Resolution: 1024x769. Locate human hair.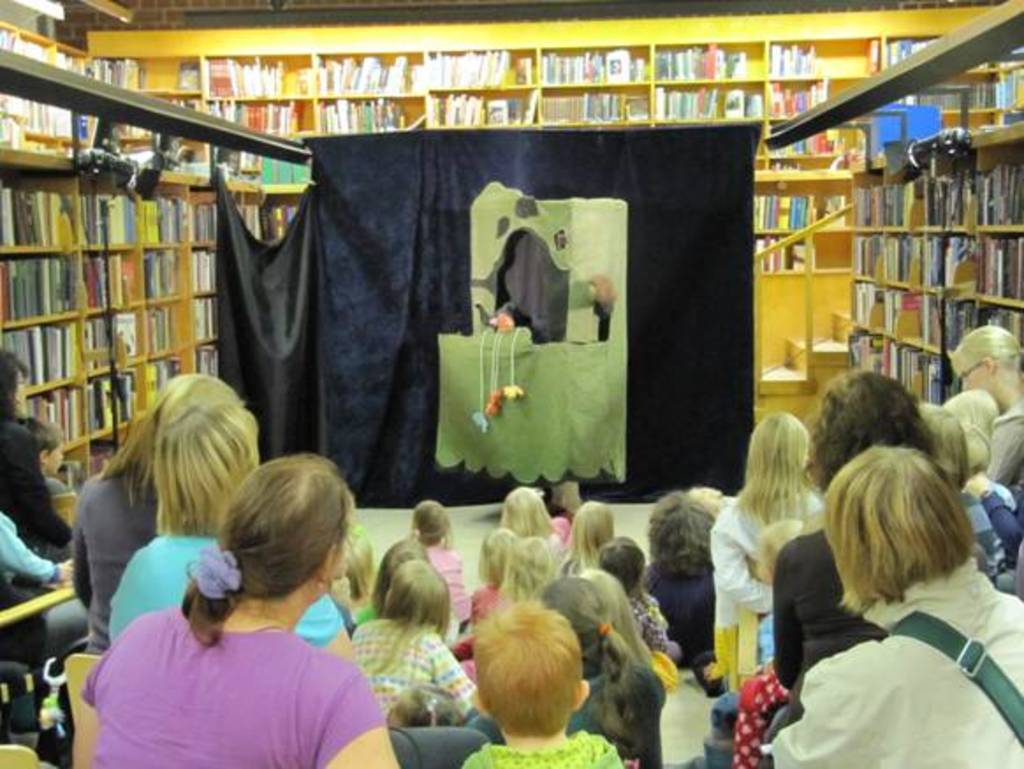
x1=802, y1=368, x2=933, y2=502.
